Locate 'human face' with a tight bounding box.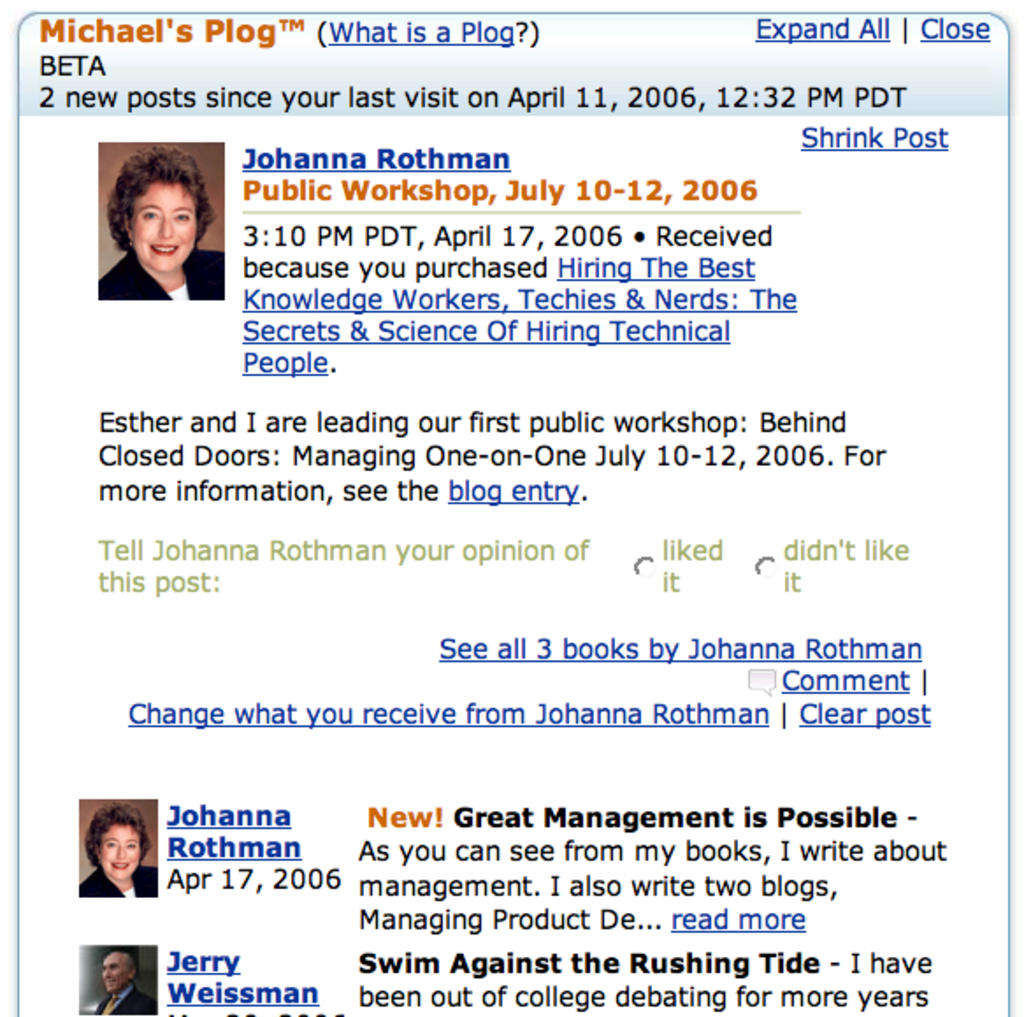
box(130, 181, 197, 272).
